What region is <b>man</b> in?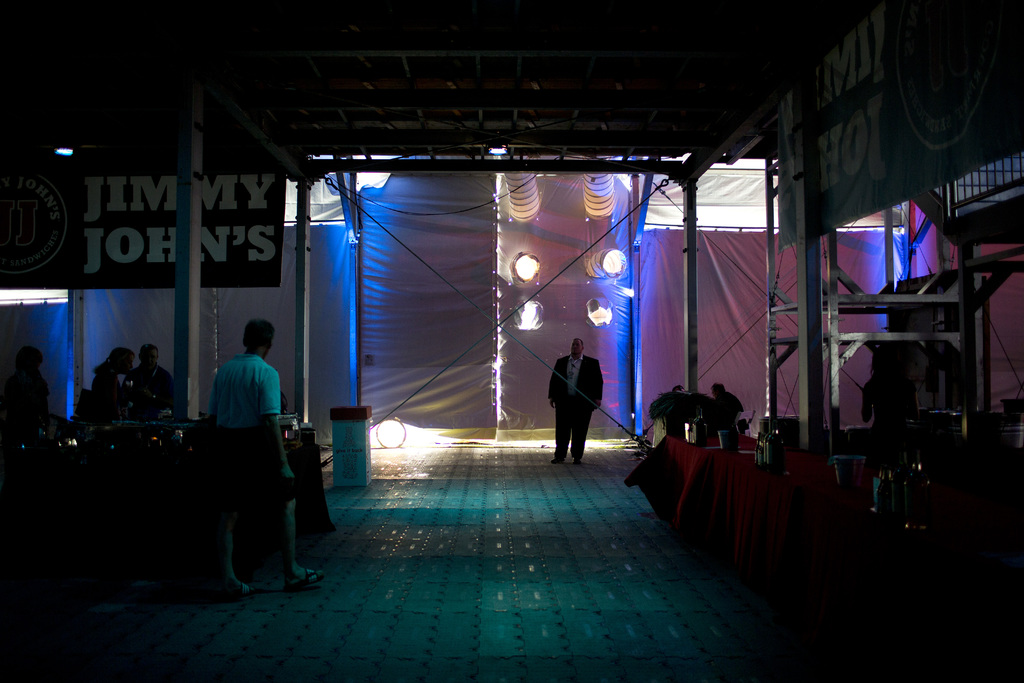
[1, 342, 54, 434].
